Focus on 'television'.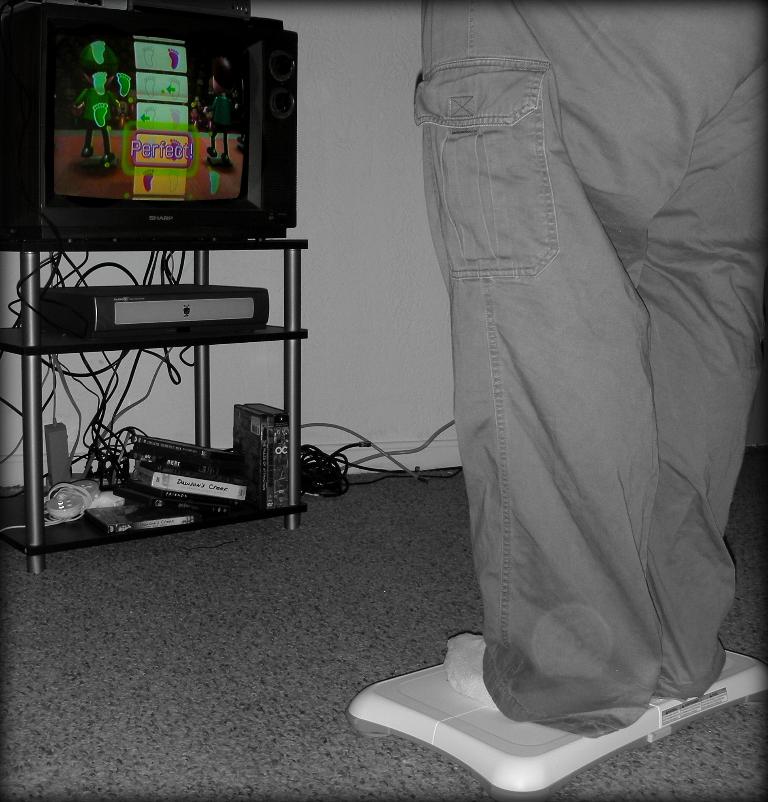
Focused at <bbox>3, 0, 306, 255</bbox>.
